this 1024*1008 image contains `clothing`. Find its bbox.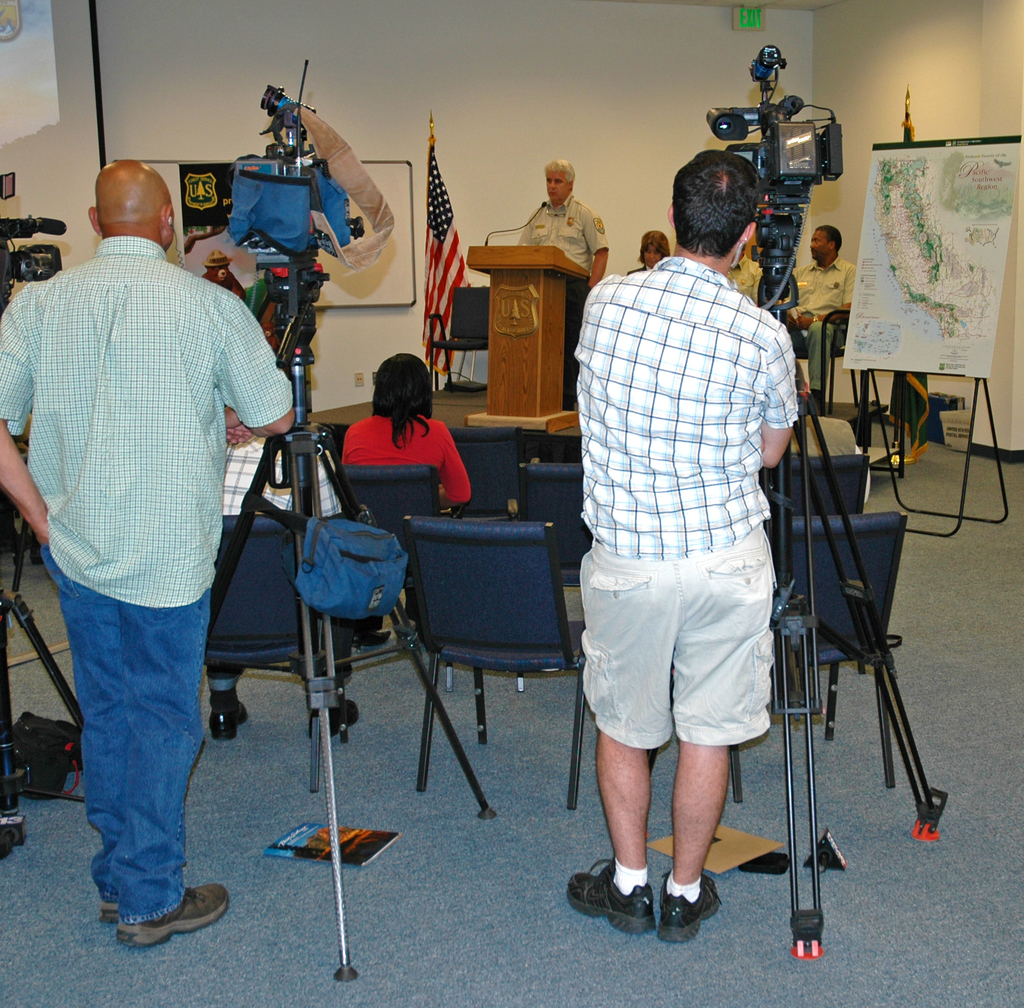
{"left": 799, "top": 248, "right": 858, "bottom": 326}.
